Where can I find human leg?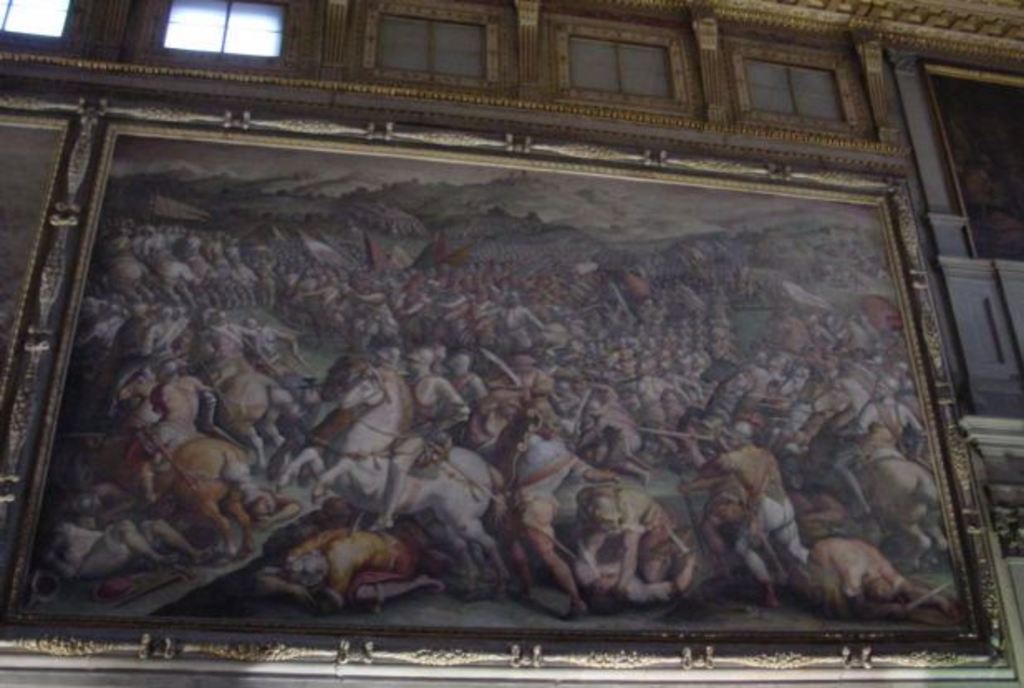
You can find it at bbox(777, 491, 809, 564).
